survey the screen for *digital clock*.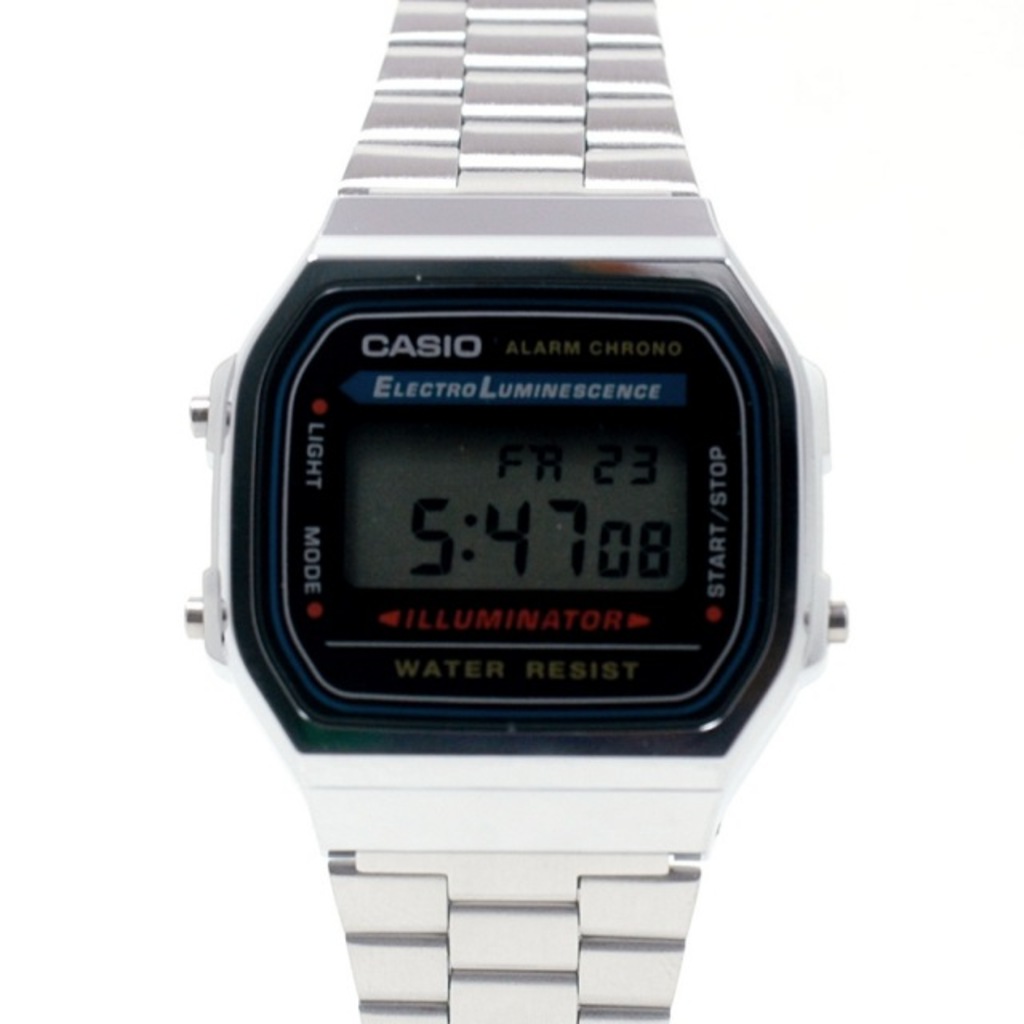
Survey found: Rect(179, 0, 843, 1022).
